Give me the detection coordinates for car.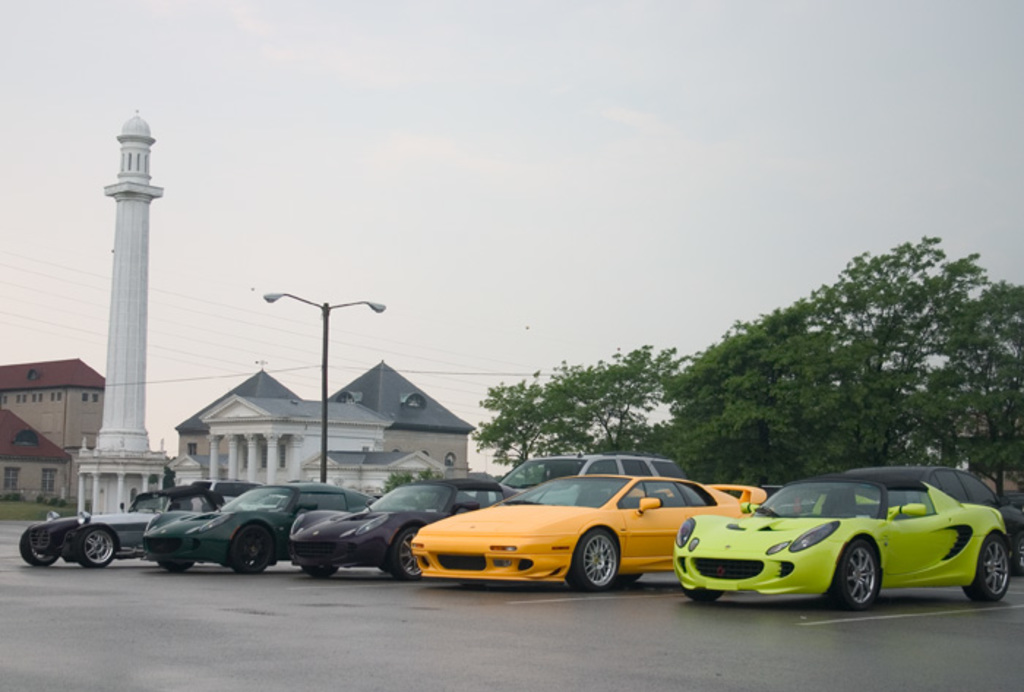
<region>187, 480, 265, 500</region>.
